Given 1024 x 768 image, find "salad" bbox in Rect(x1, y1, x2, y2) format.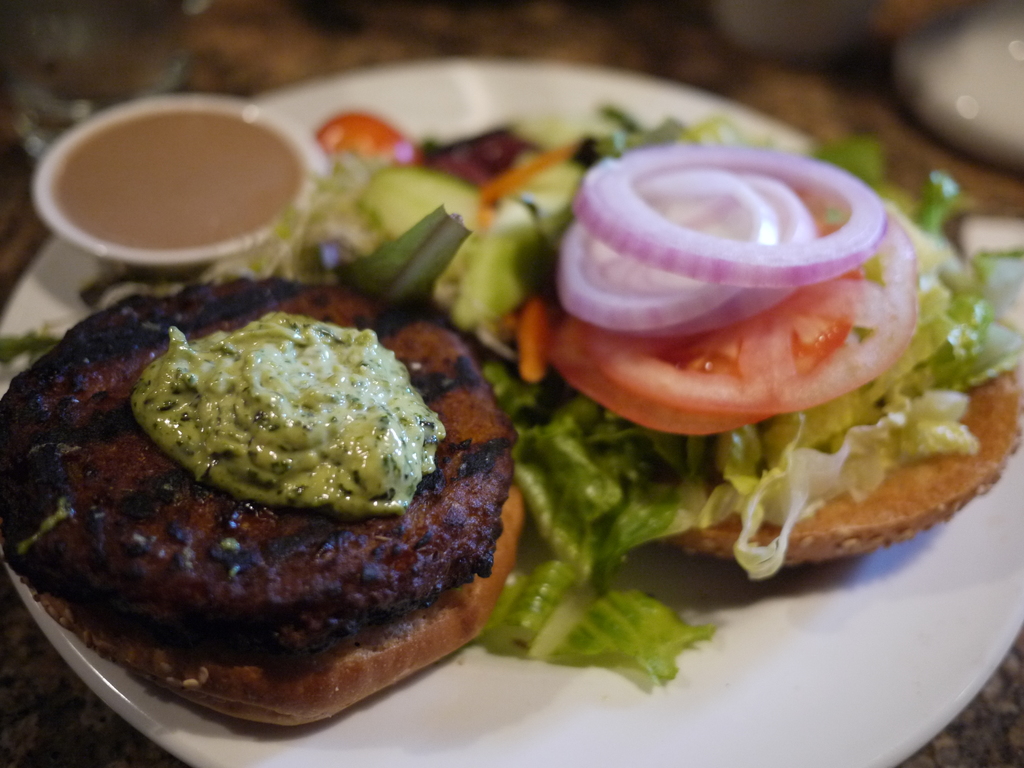
Rect(243, 84, 1023, 678).
